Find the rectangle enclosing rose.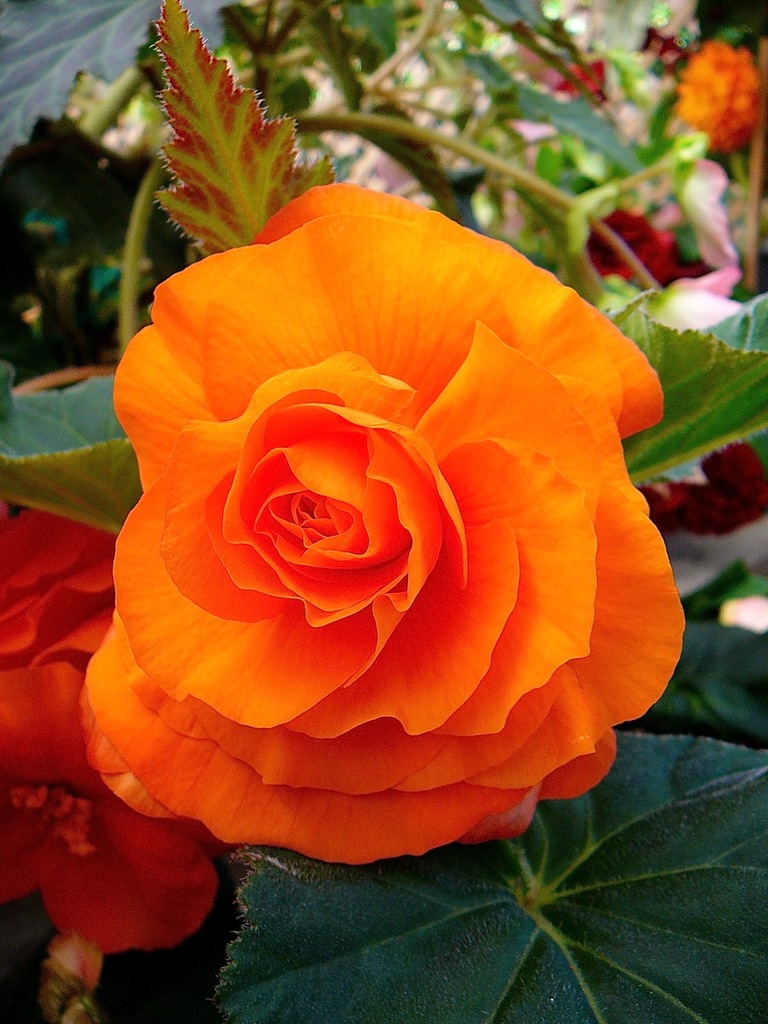
x1=82 y1=176 x2=695 y2=866.
